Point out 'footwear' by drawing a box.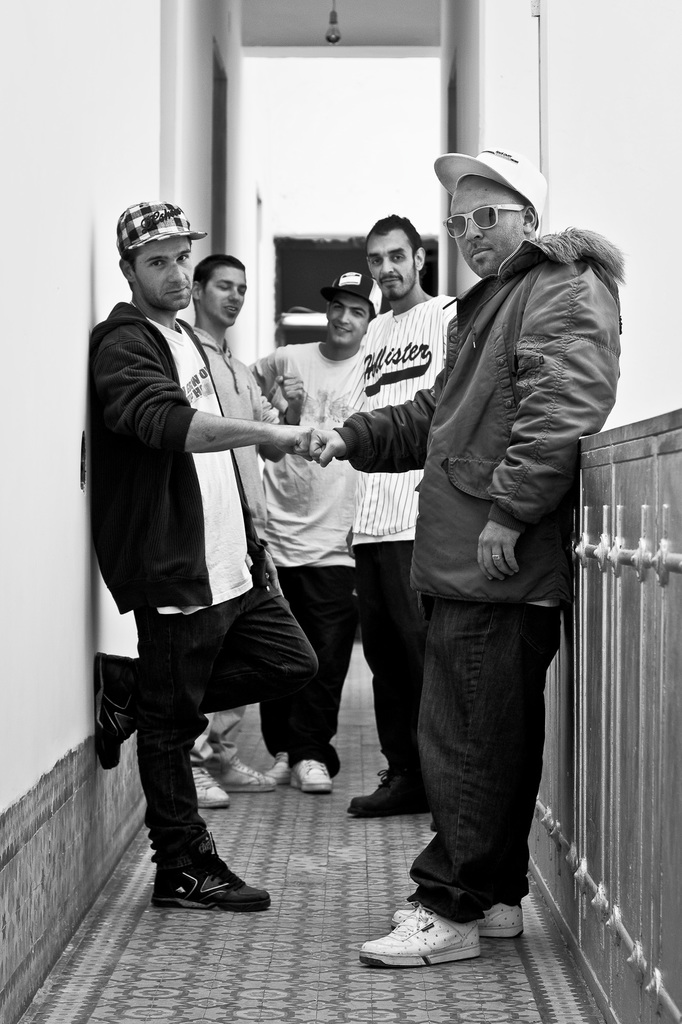
(x1=344, y1=765, x2=431, y2=817).
